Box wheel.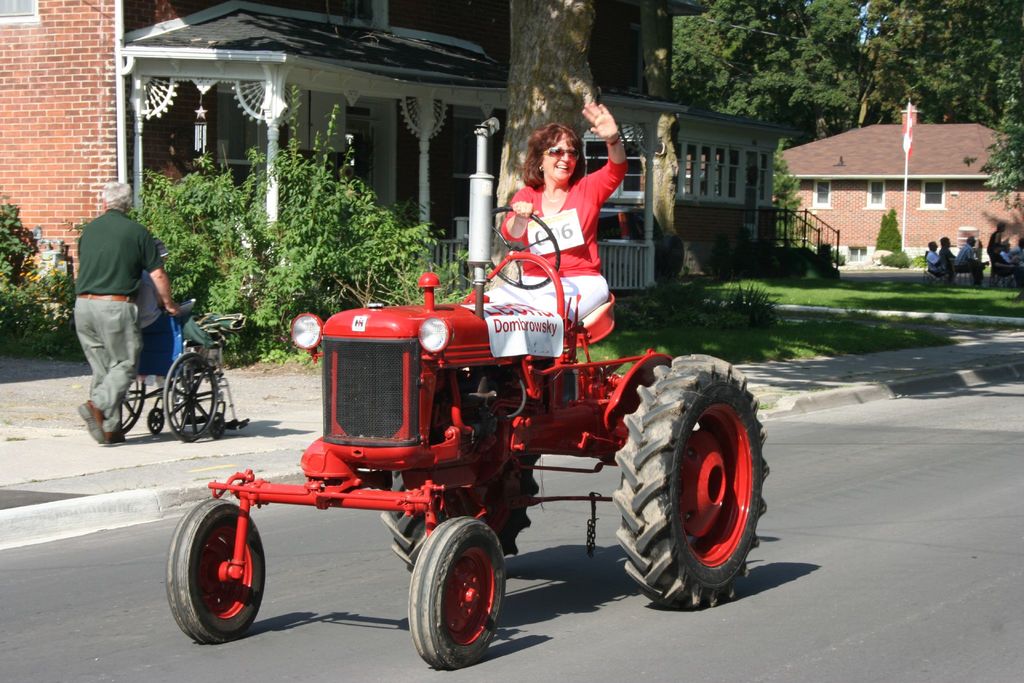
211:418:225:439.
